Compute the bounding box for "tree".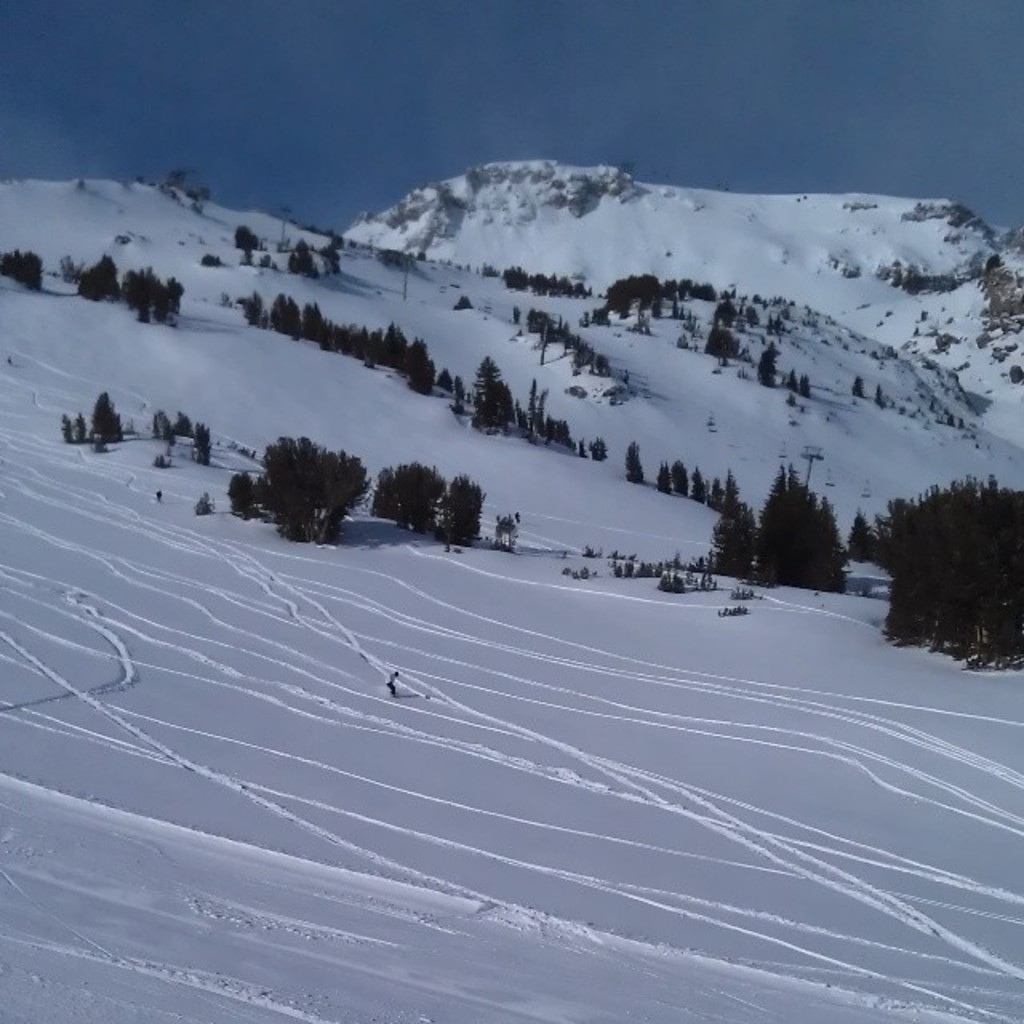
(11, 250, 50, 280).
